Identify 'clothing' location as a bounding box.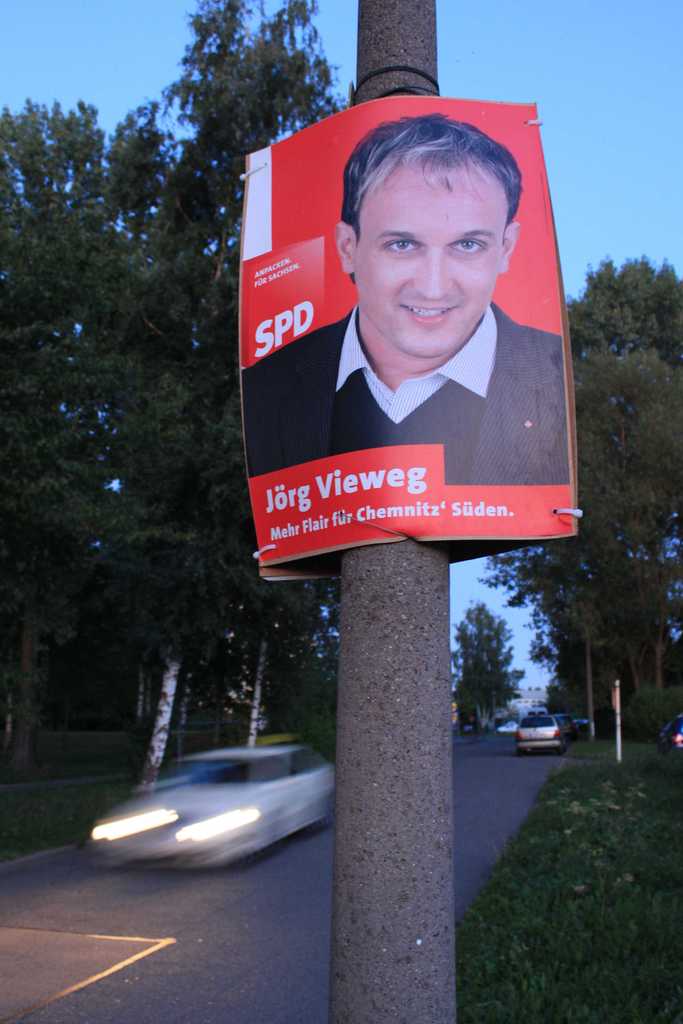
region(272, 311, 565, 521).
